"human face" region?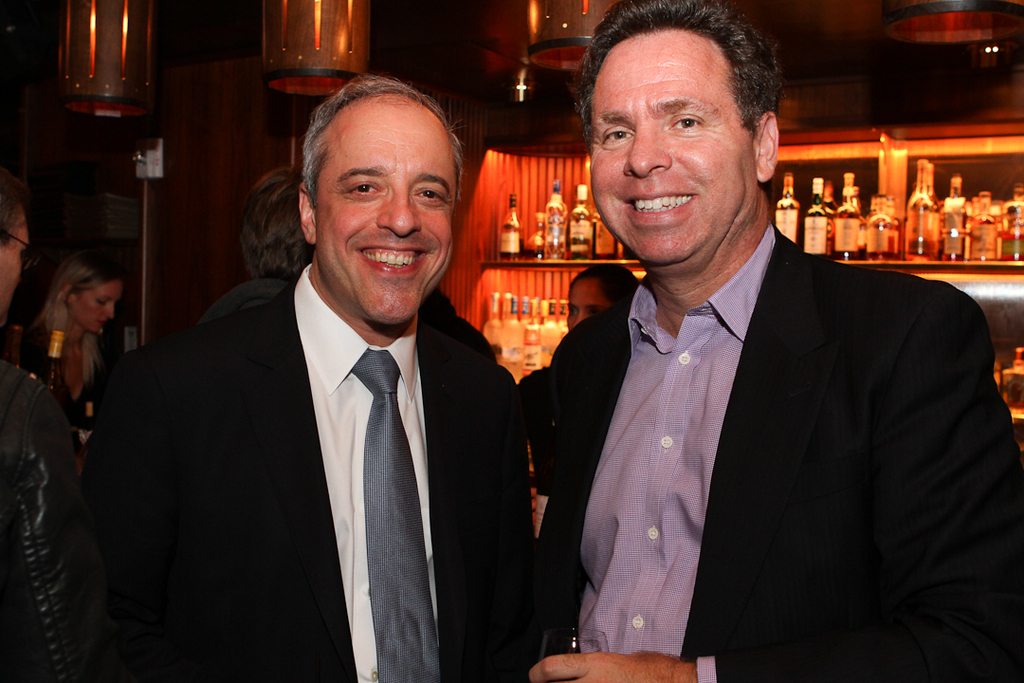
select_region(82, 281, 115, 334)
